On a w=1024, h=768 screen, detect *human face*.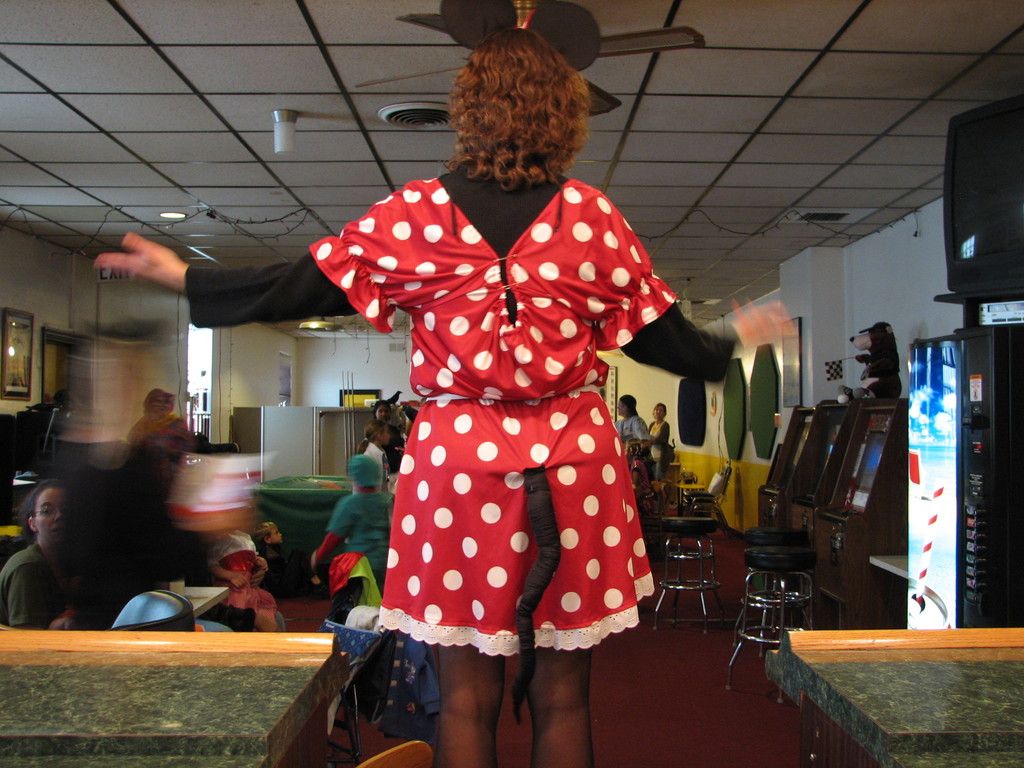
269:528:282:544.
